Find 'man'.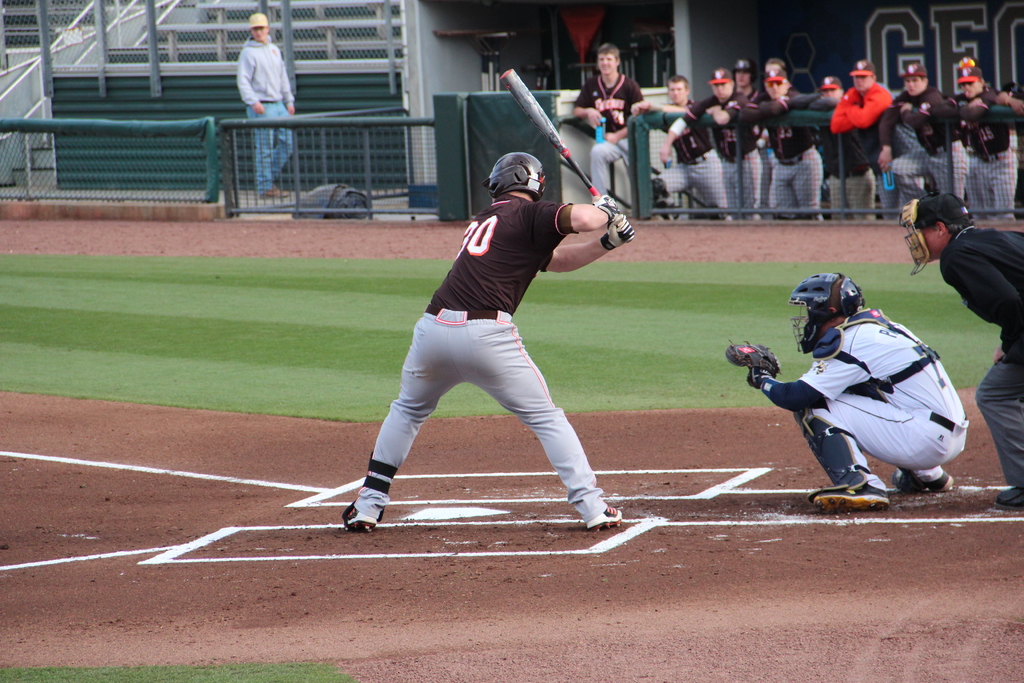
570 39 643 199.
